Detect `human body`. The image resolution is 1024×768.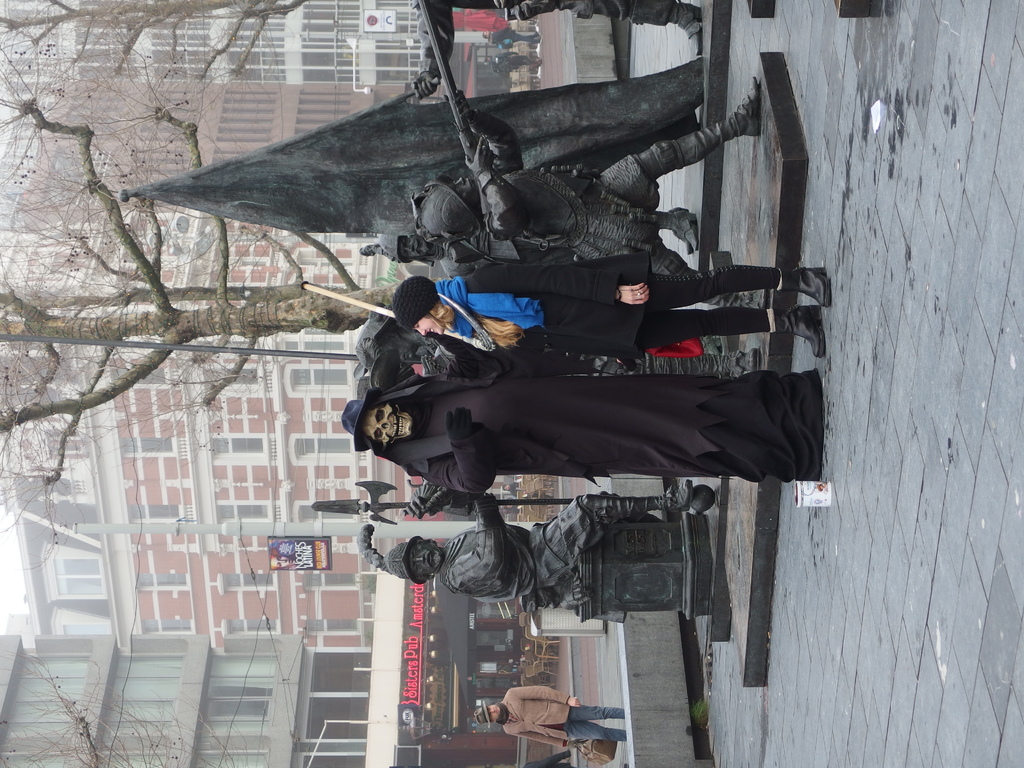
pyautogui.locateOnScreen(473, 677, 632, 744).
